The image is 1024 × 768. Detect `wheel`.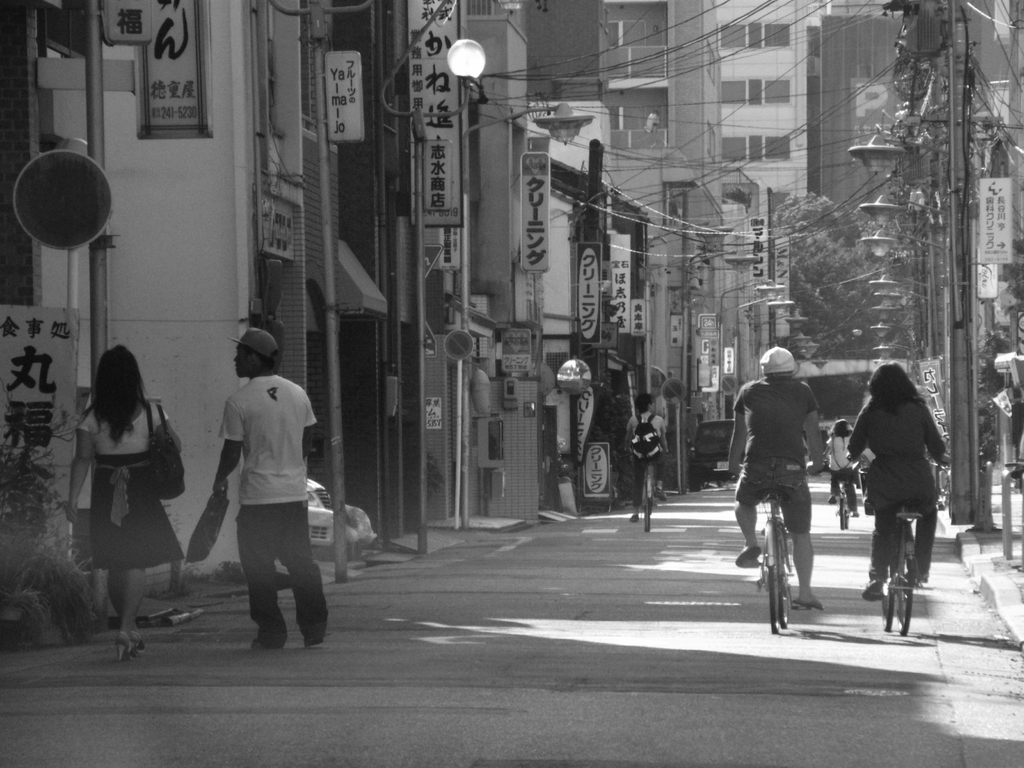
Detection: left=641, top=483, right=650, bottom=533.
